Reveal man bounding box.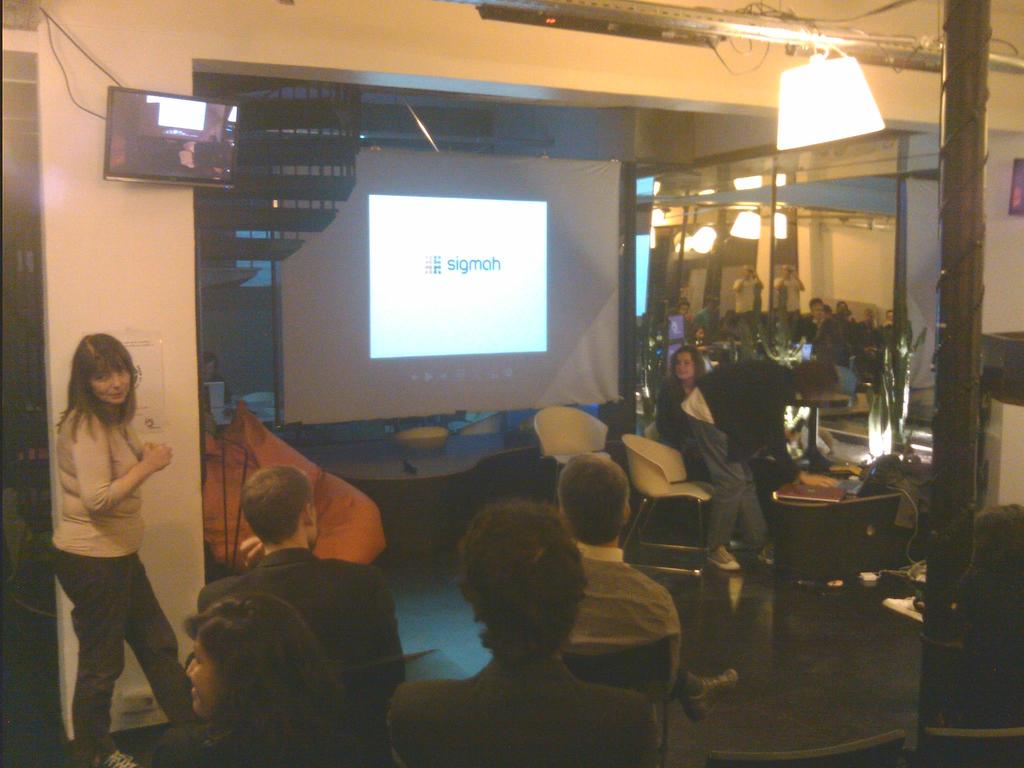
Revealed: [872,309,895,356].
